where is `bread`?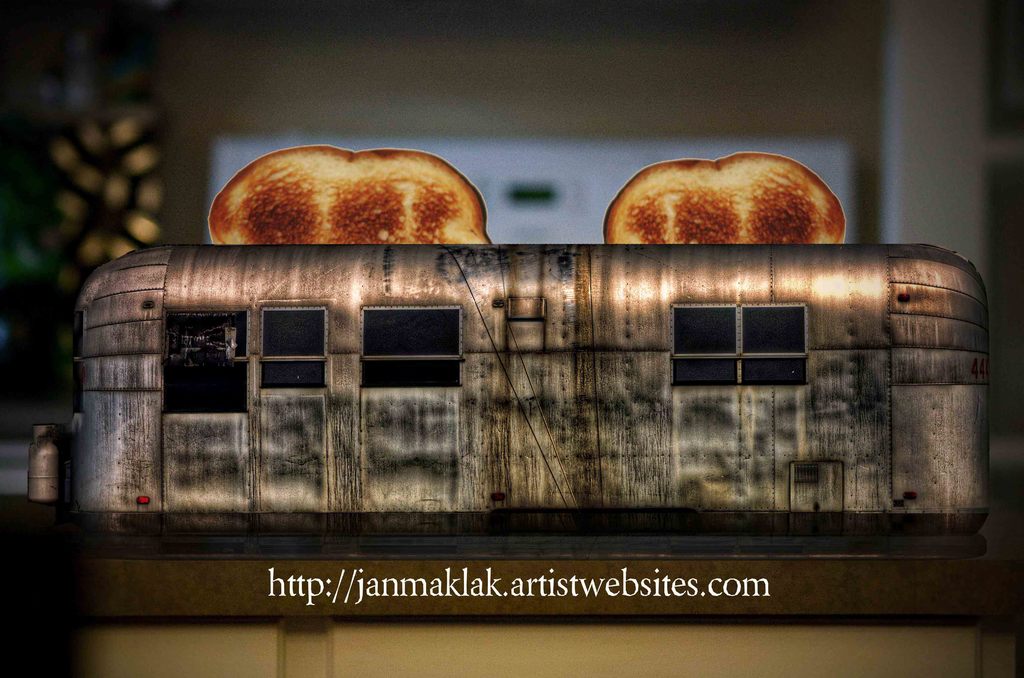
(601, 156, 849, 246).
